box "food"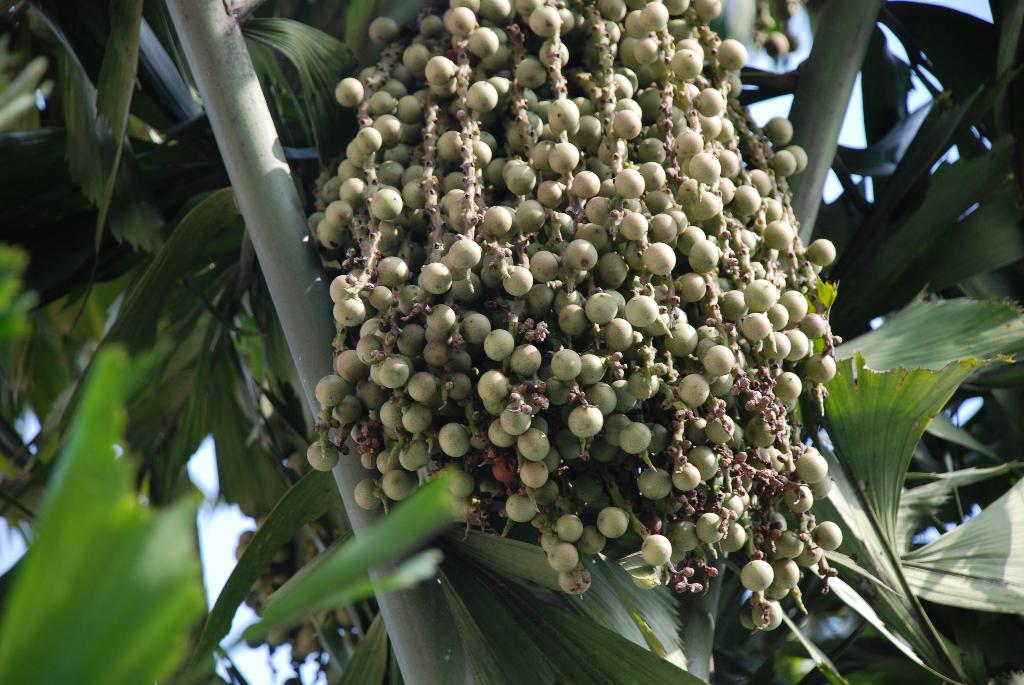
bbox=(302, 45, 828, 581)
